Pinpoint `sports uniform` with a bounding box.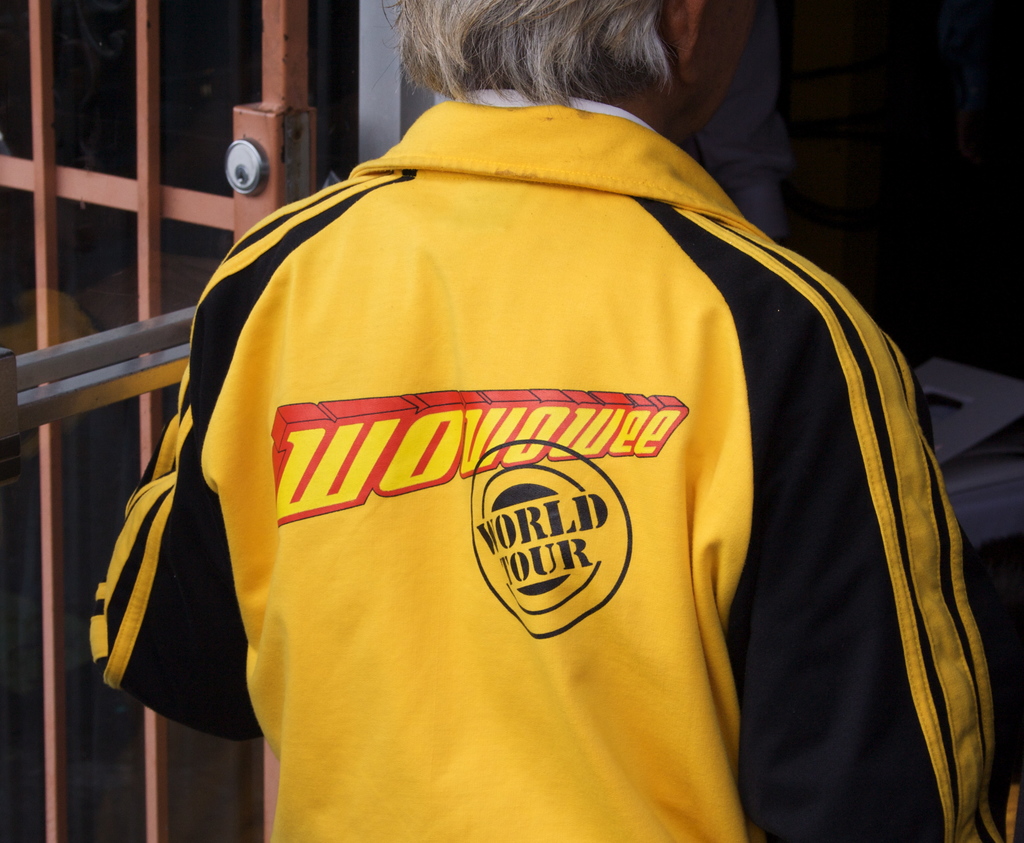
l=87, t=87, r=1023, b=842.
